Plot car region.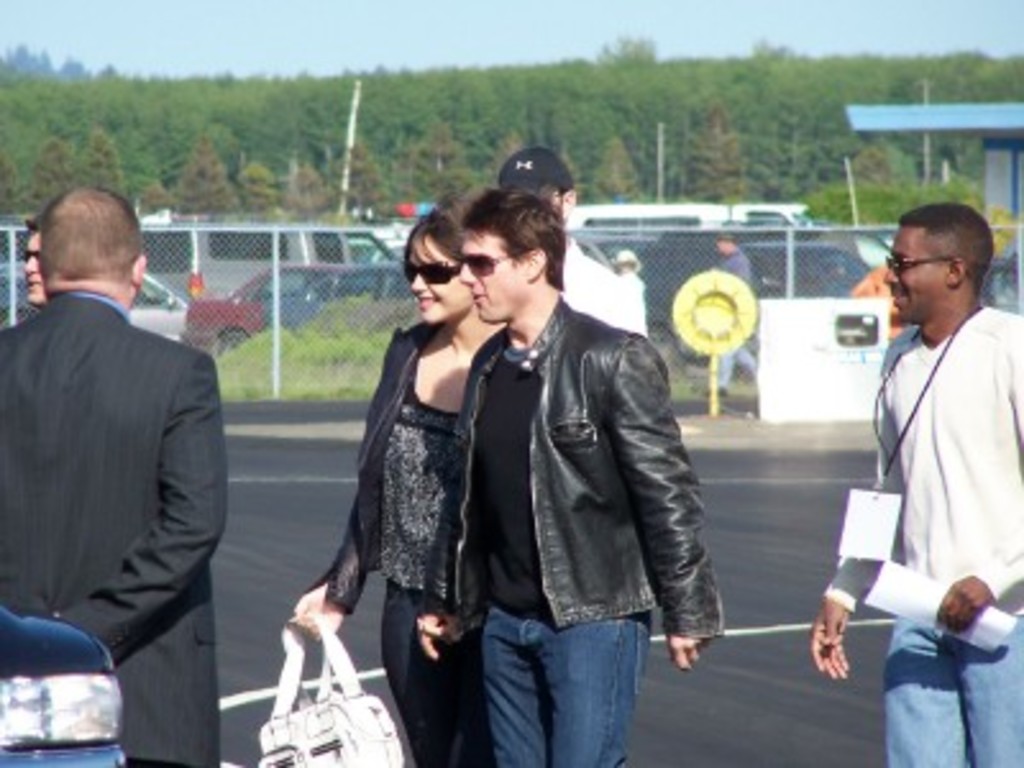
Plotted at BBox(259, 264, 420, 320).
